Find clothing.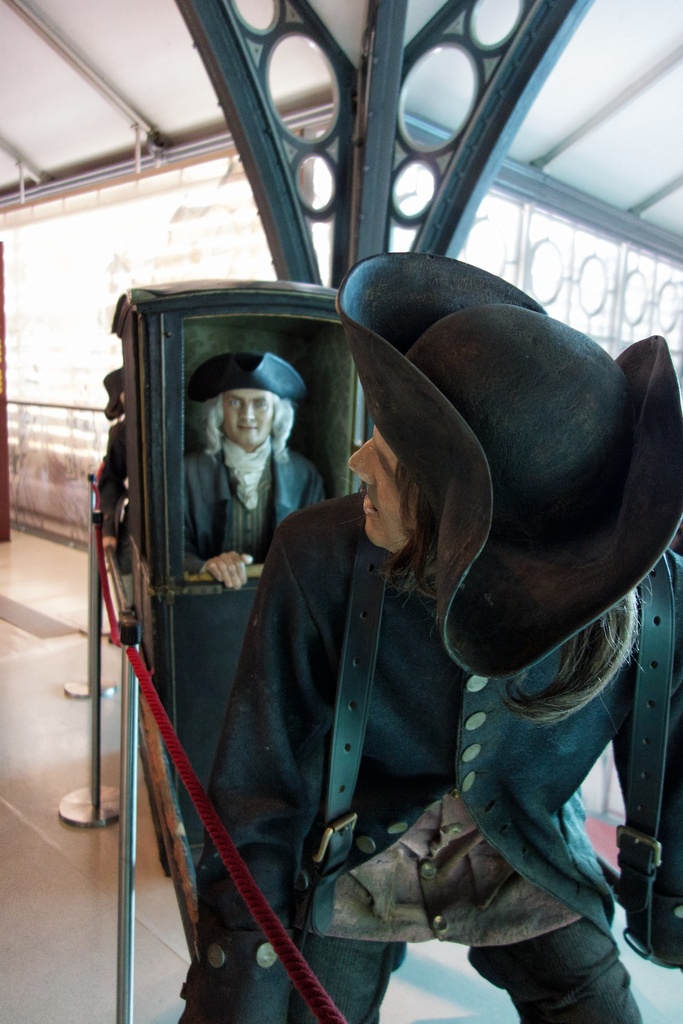
left=179, top=488, right=645, bottom=1016.
